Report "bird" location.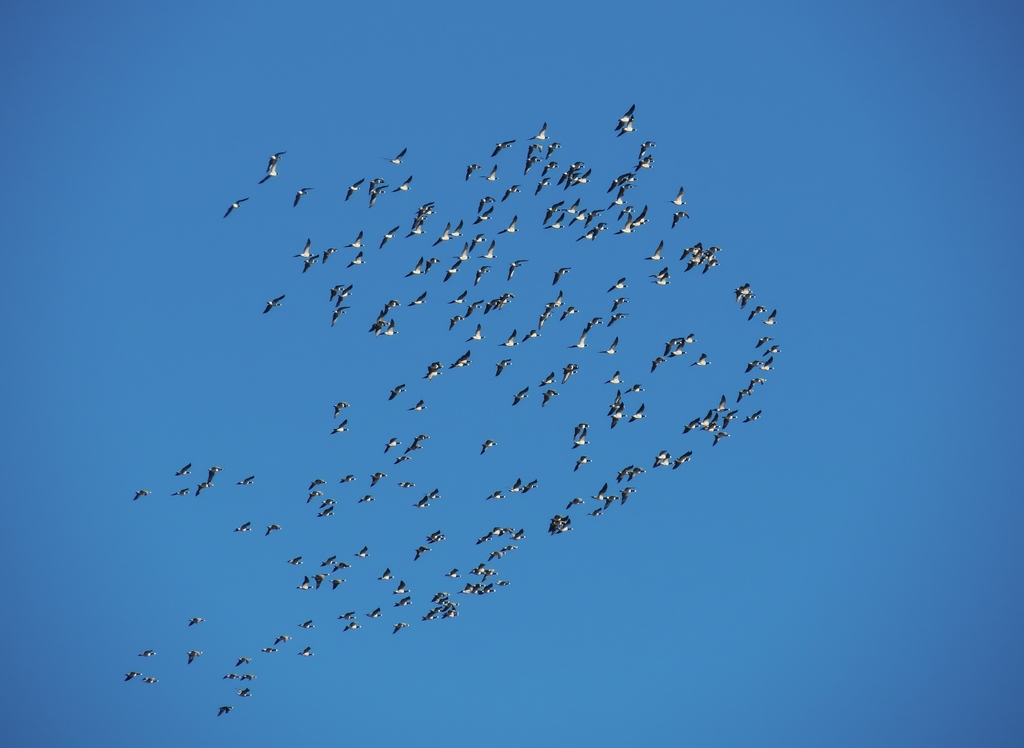
Report: box(410, 546, 431, 563).
